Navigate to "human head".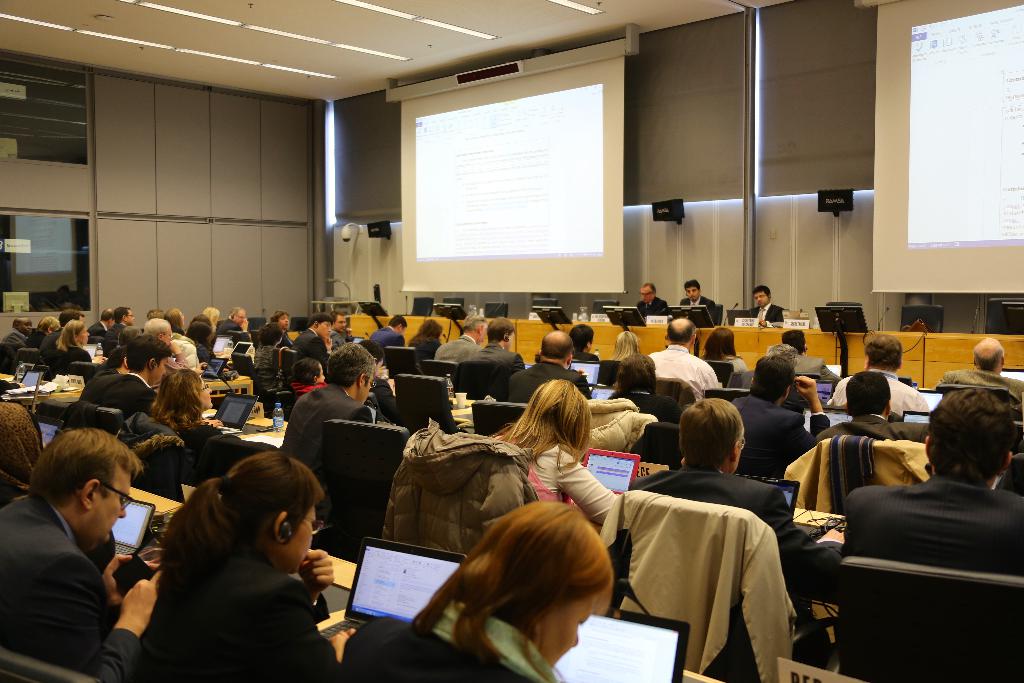
Navigation target: [x1=13, y1=318, x2=38, y2=336].
